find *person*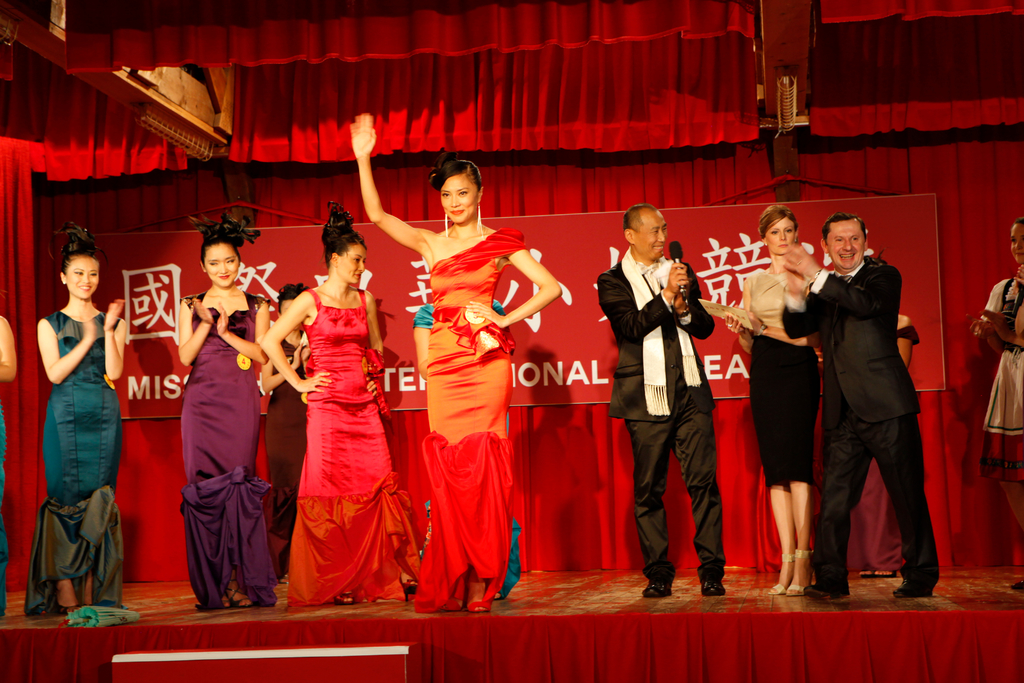
(265,280,310,580)
